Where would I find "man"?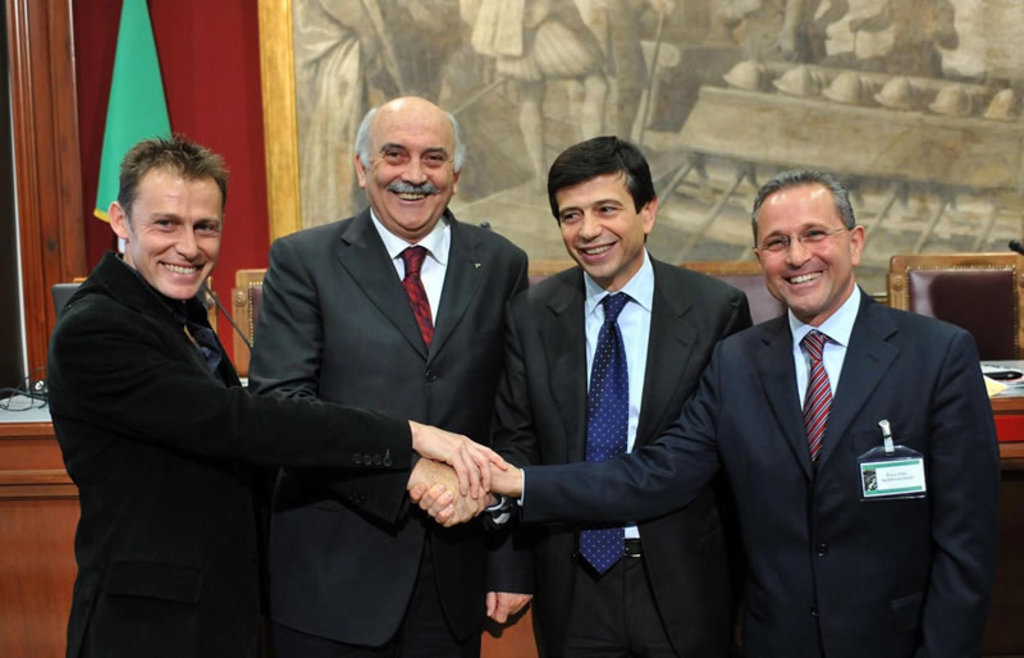
At 411 166 1023 657.
